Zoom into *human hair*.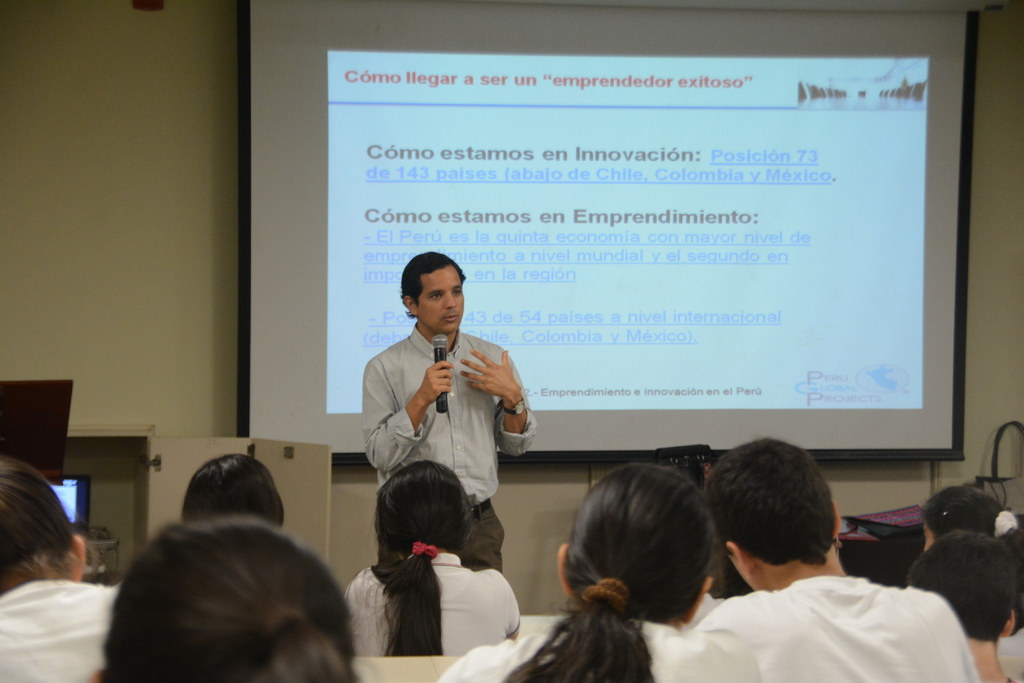
Zoom target: bbox=(500, 461, 718, 682).
